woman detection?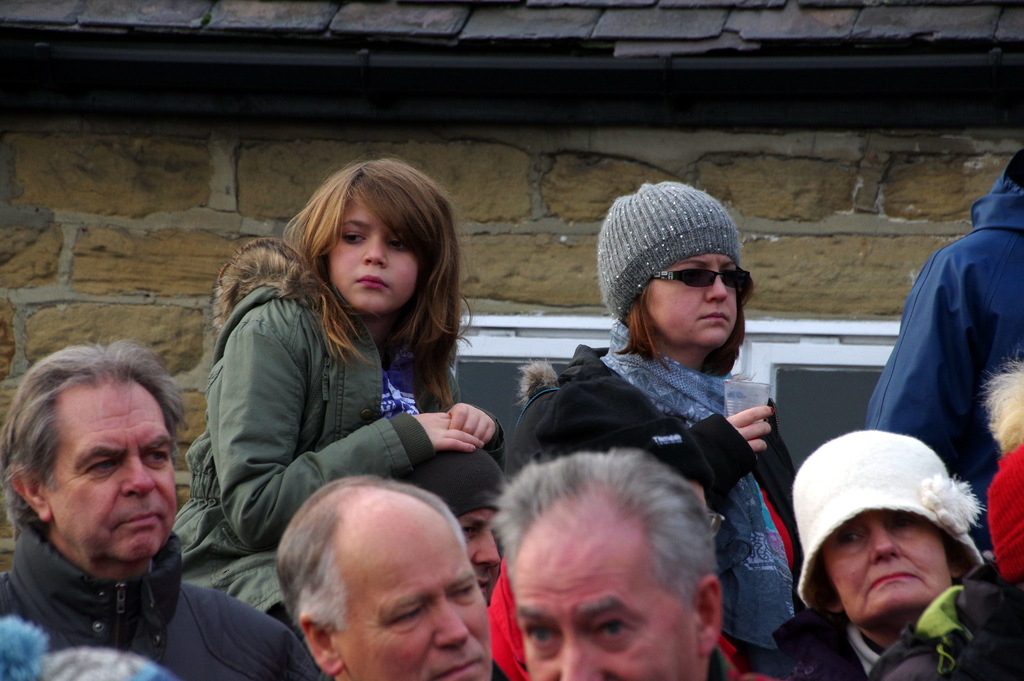
locate(503, 188, 812, 680)
